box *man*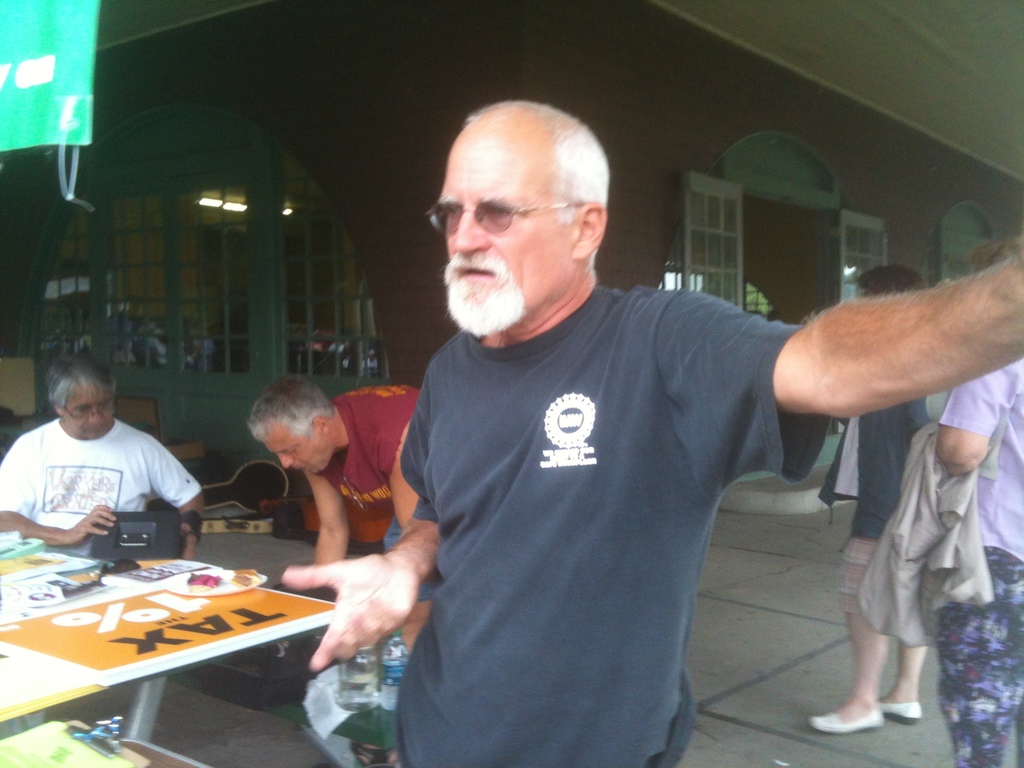
<region>808, 262, 972, 737</region>
